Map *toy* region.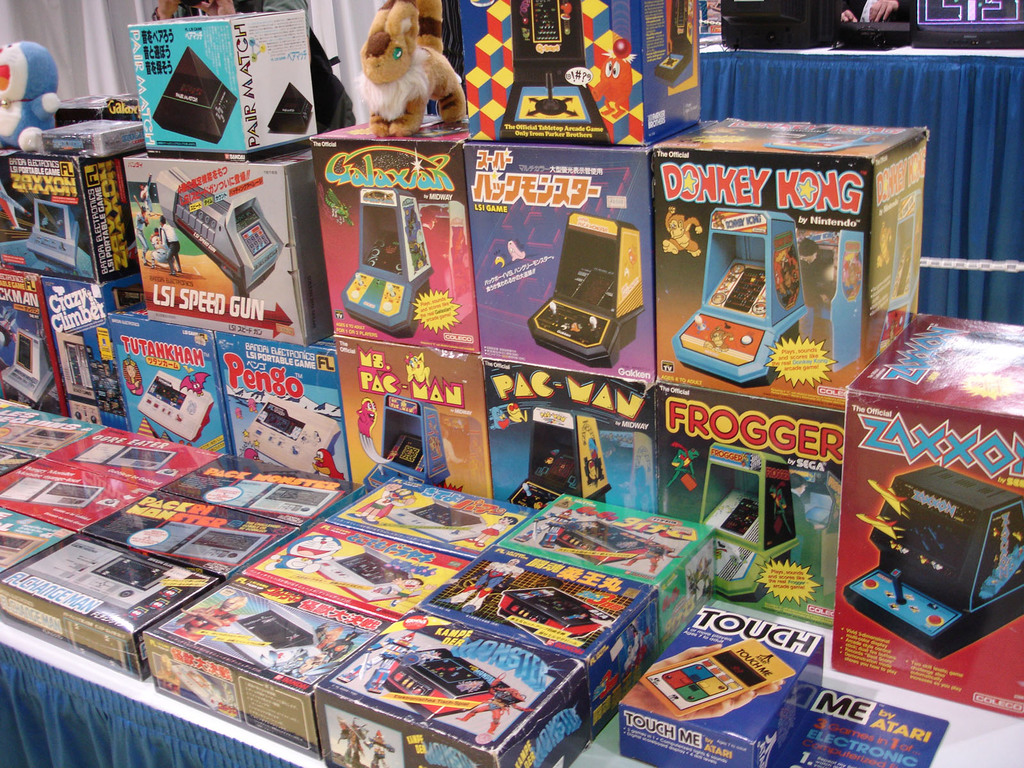
Mapped to rect(152, 45, 235, 143).
